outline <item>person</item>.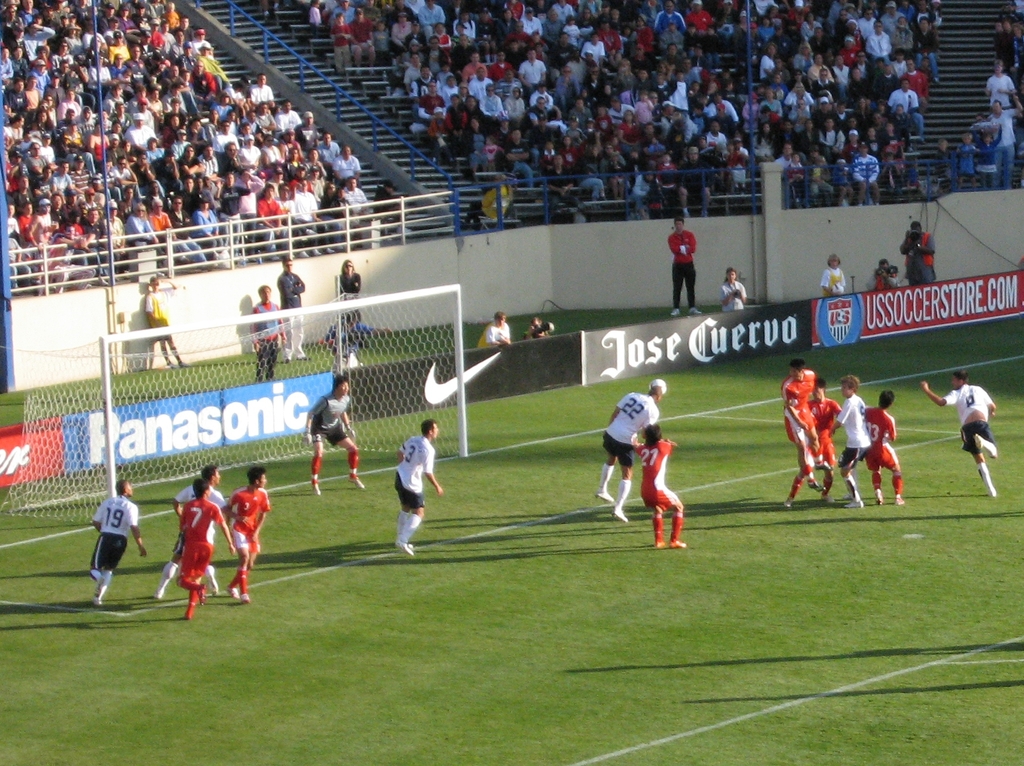
Outline: (x1=275, y1=259, x2=305, y2=367).
